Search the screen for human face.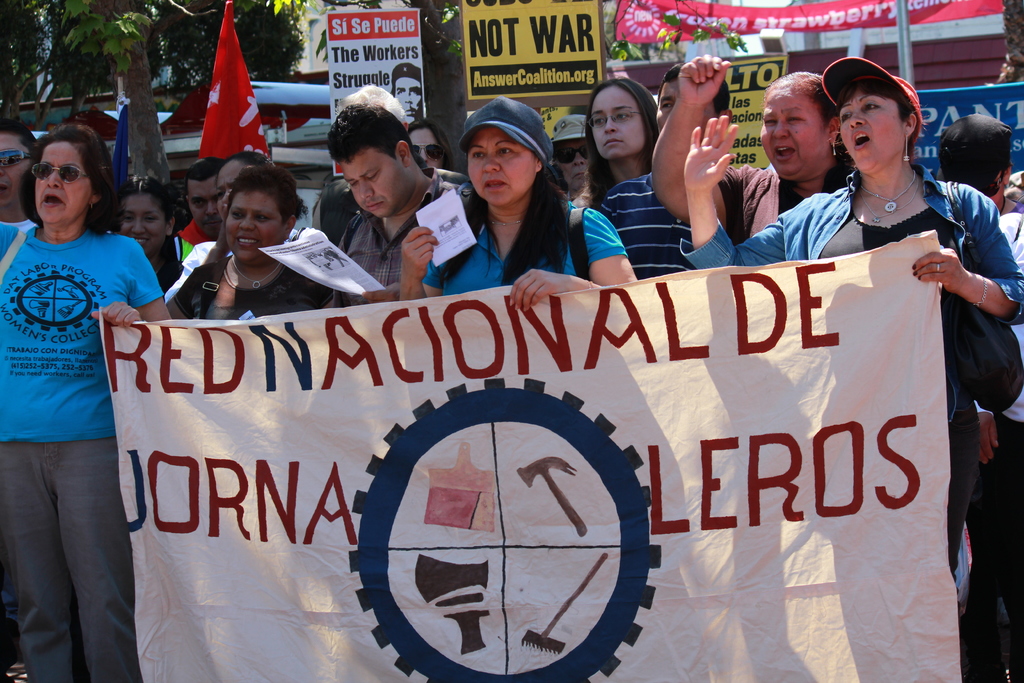
Found at 114/194/165/259.
